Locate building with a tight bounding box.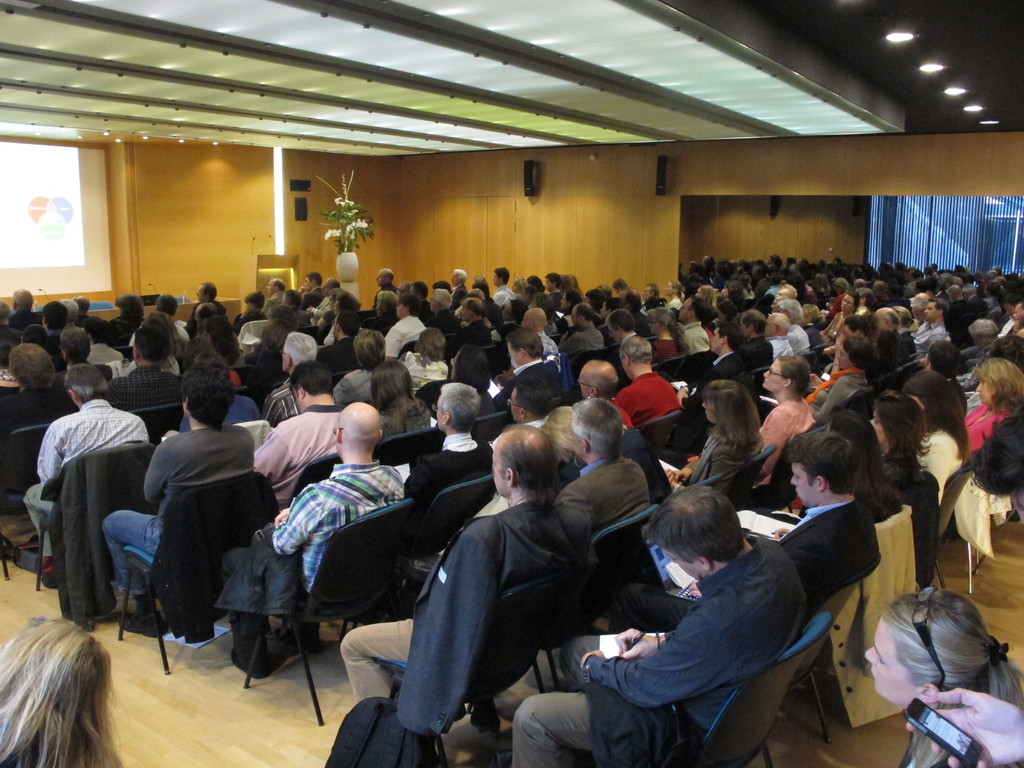
(0,1,1023,767).
